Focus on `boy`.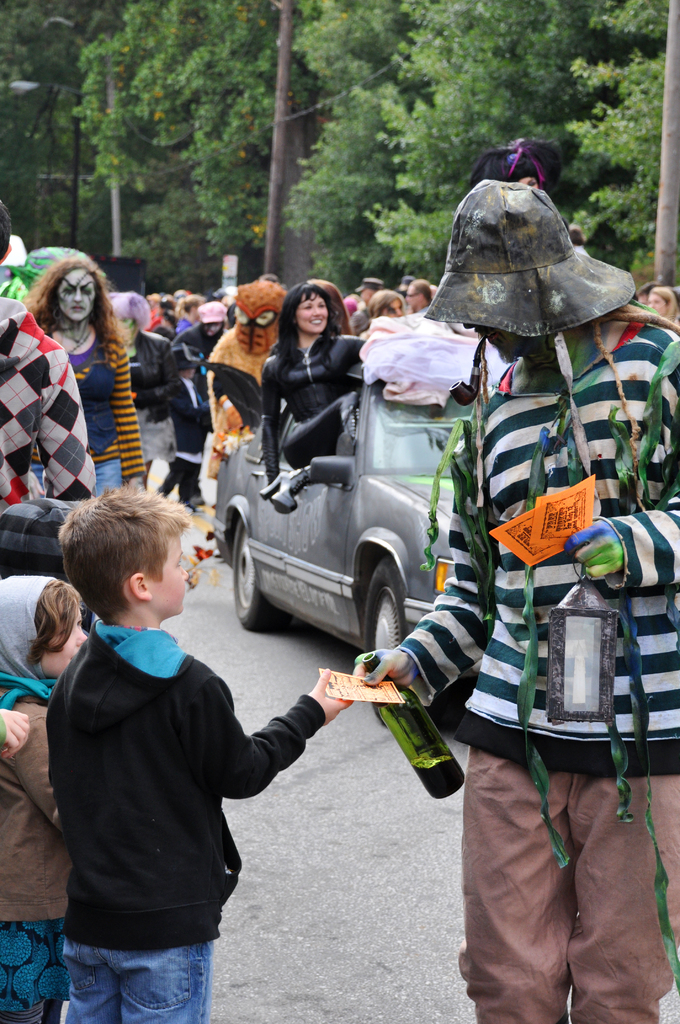
Focused at 1/573/94/1023.
